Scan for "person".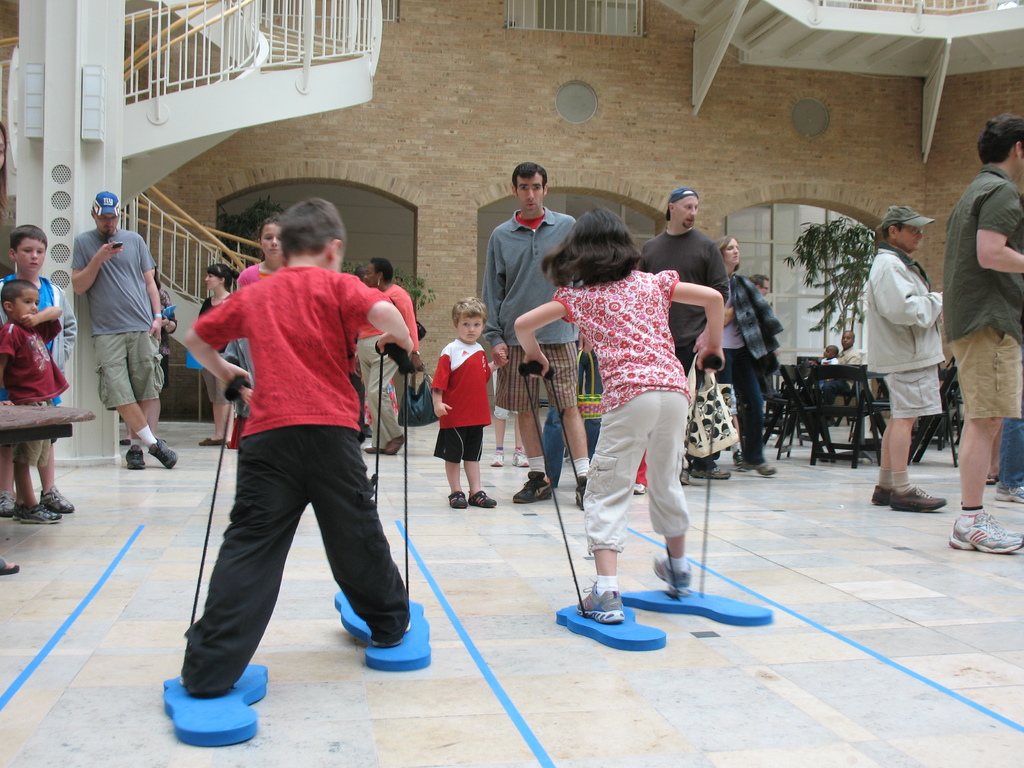
Scan result: locate(188, 264, 238, 449).
